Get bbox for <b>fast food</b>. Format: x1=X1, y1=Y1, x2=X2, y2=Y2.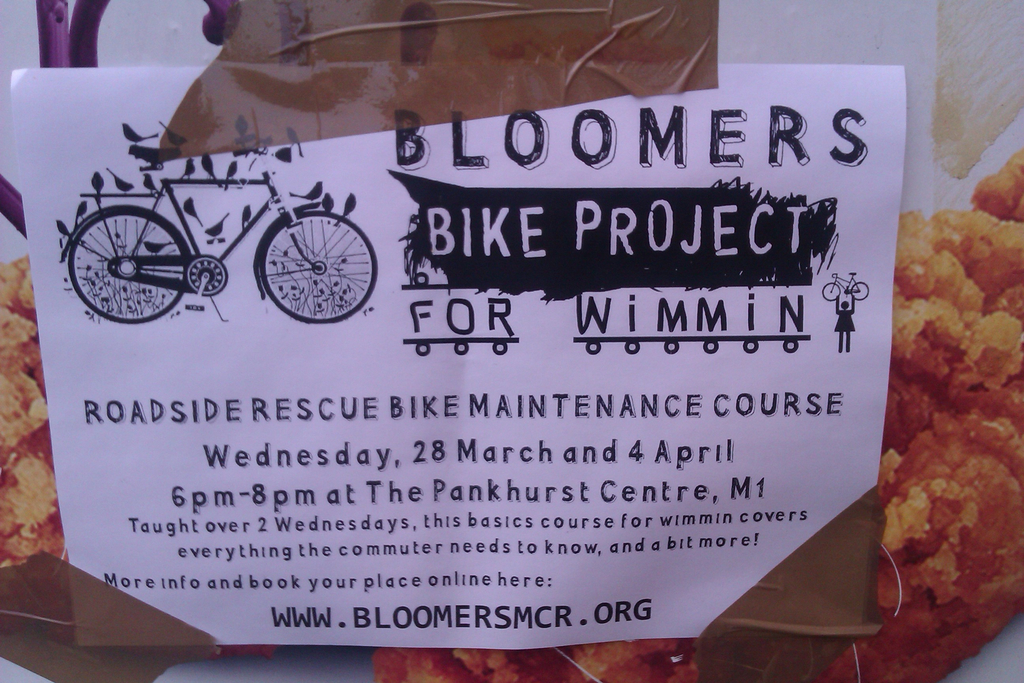
x1=0, y1=132, x2=1023, y2=682.
